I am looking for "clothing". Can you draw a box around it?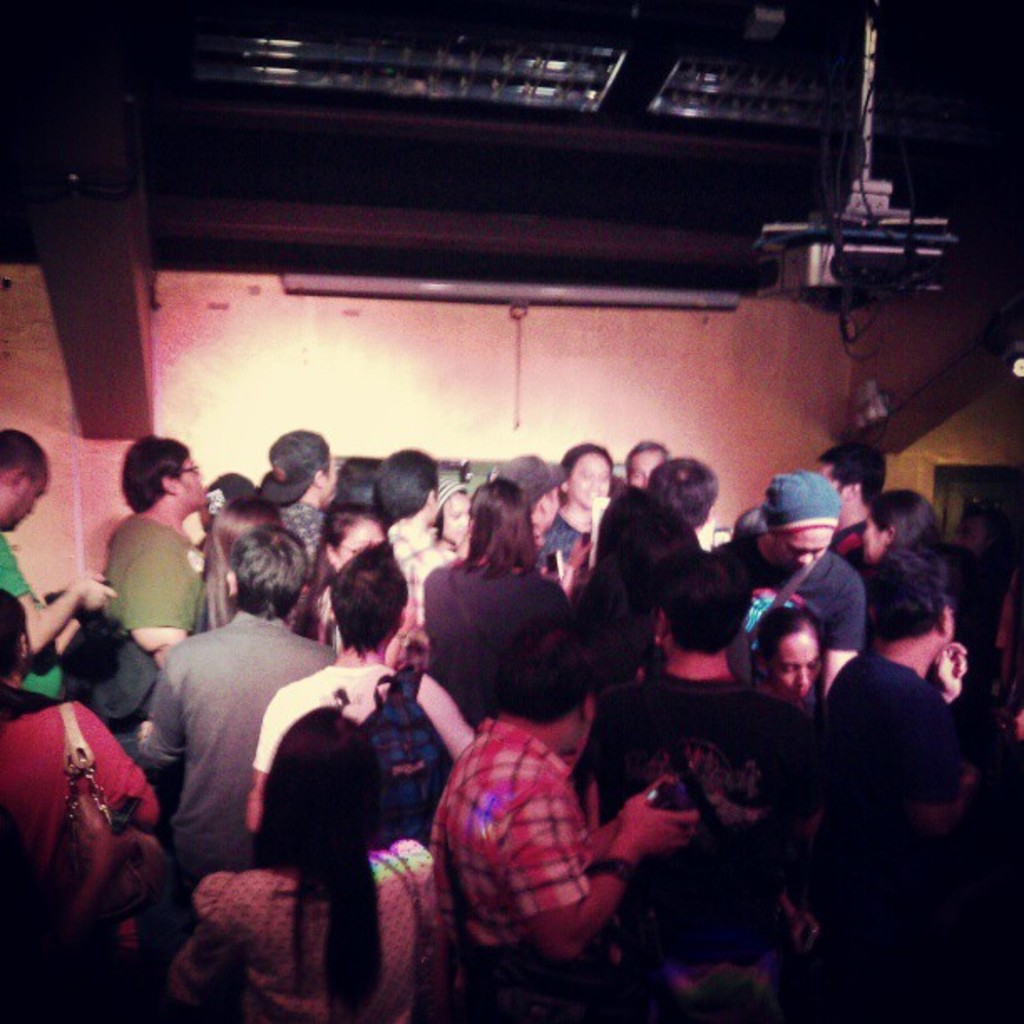
Sure, the bounding box is {"left": 813, "top": 646, "right": 975, "bottom": 910}.
